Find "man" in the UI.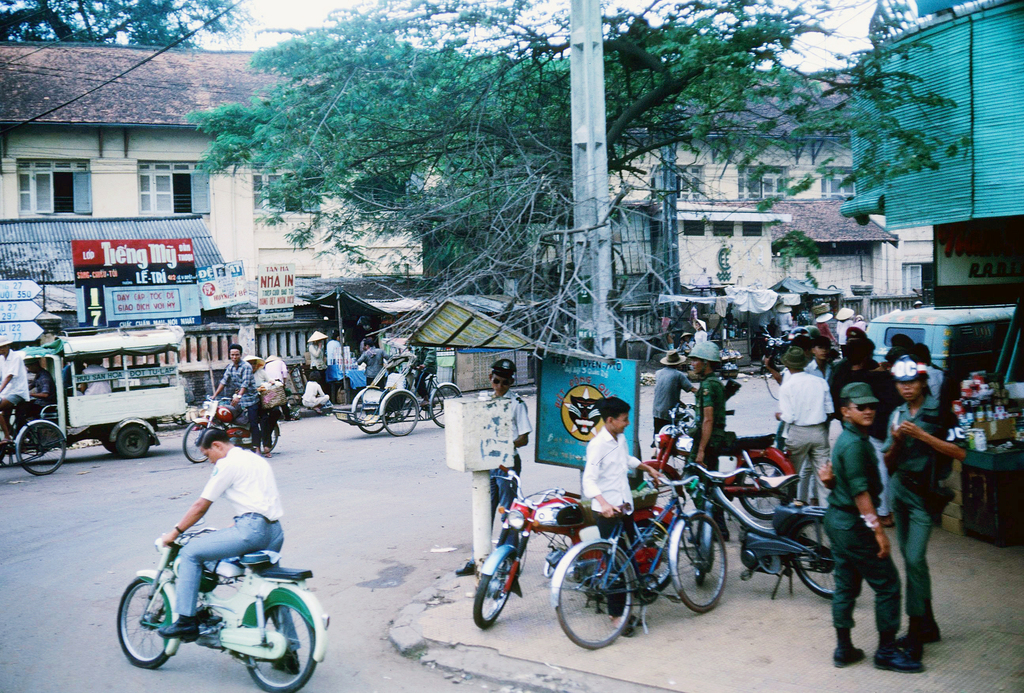
UI element at region(305, 328, 329, 388).
